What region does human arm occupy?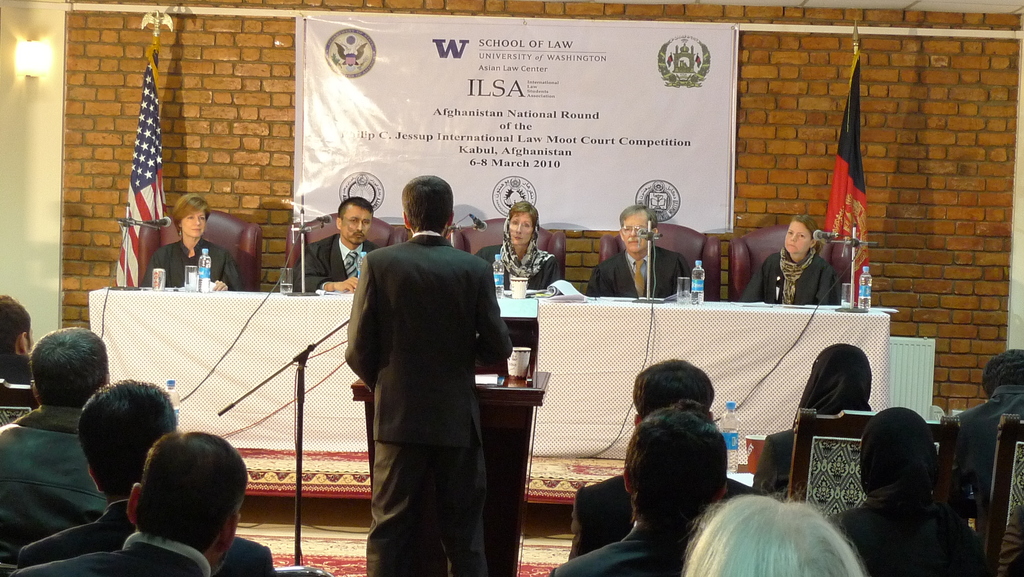
rect(543, 262, 561, 295).
